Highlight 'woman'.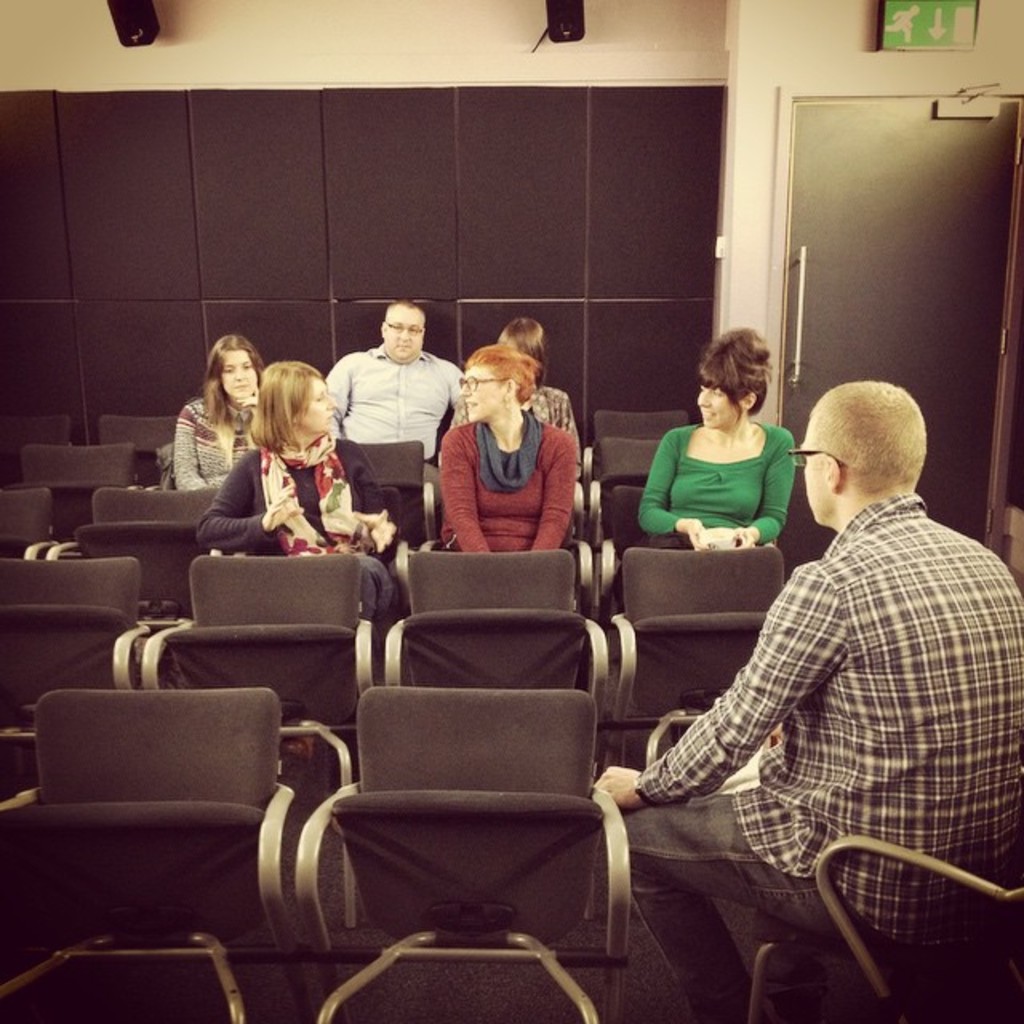
Highlighted region: crop(438, 342, 578, 554).
